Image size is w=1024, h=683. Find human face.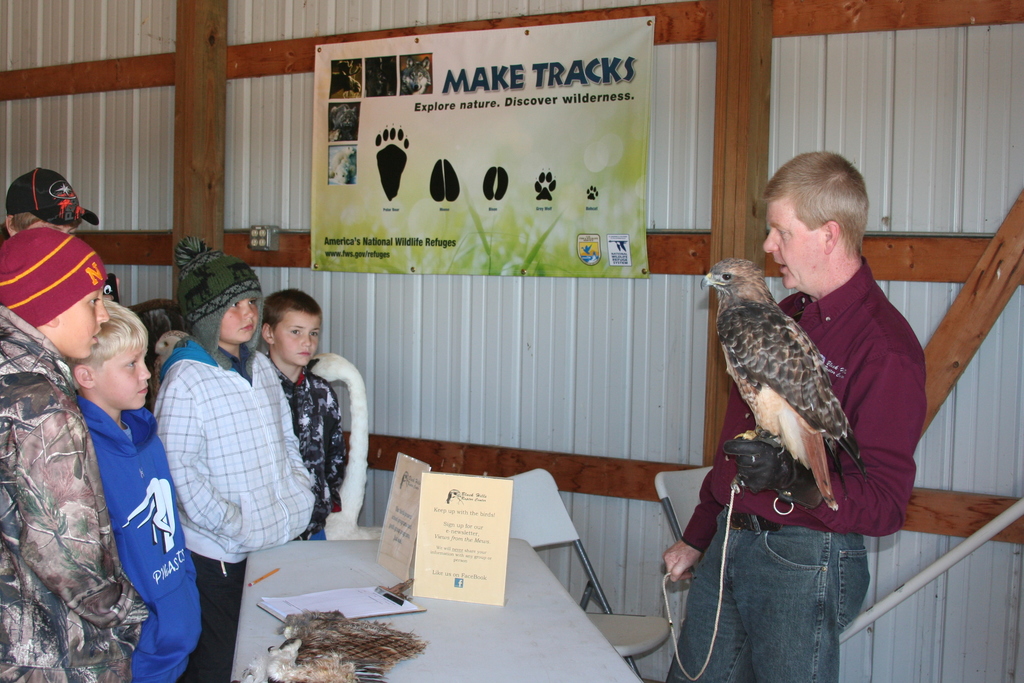
left=757, top=201, right=817, bottom=299.
